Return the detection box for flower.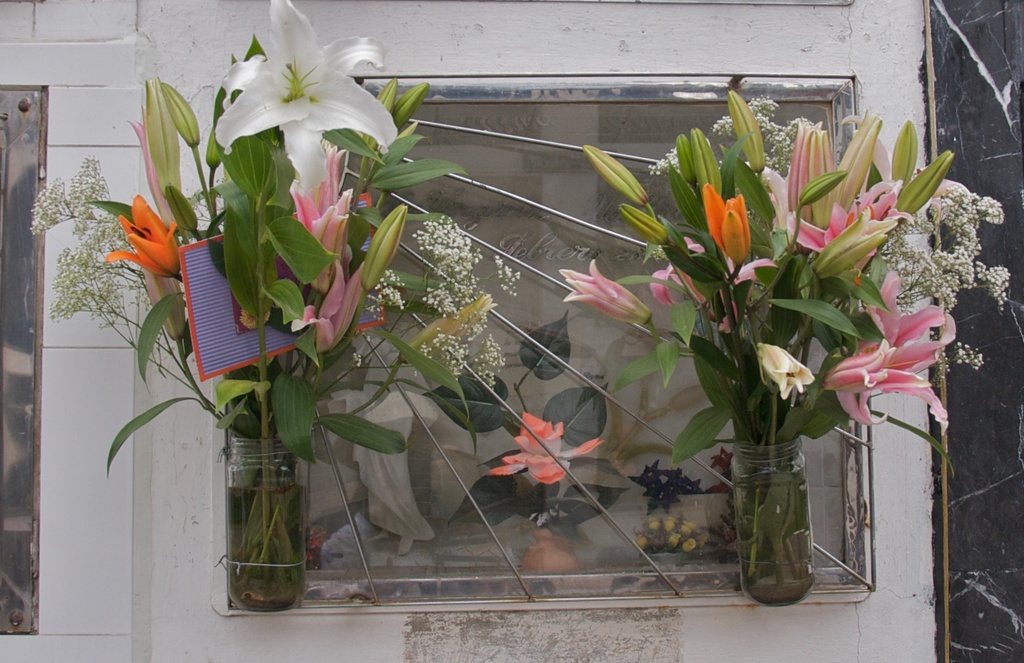
BBox(28, 154, 130, 334).
